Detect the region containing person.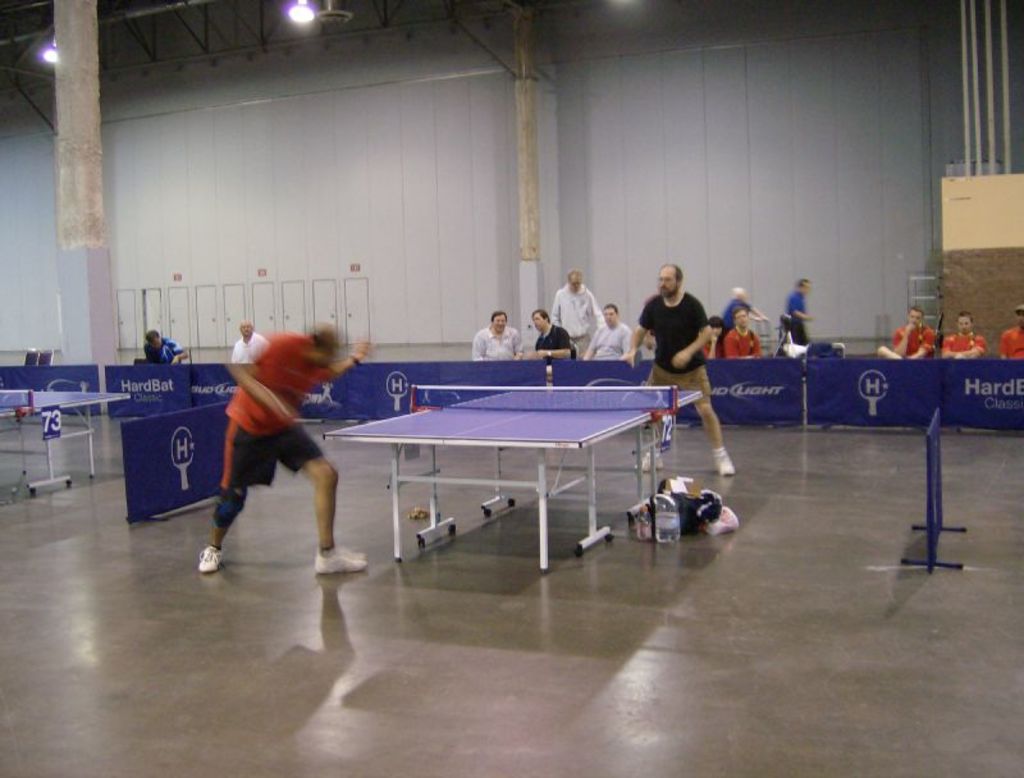
detection(554, 274, 605, 357).
